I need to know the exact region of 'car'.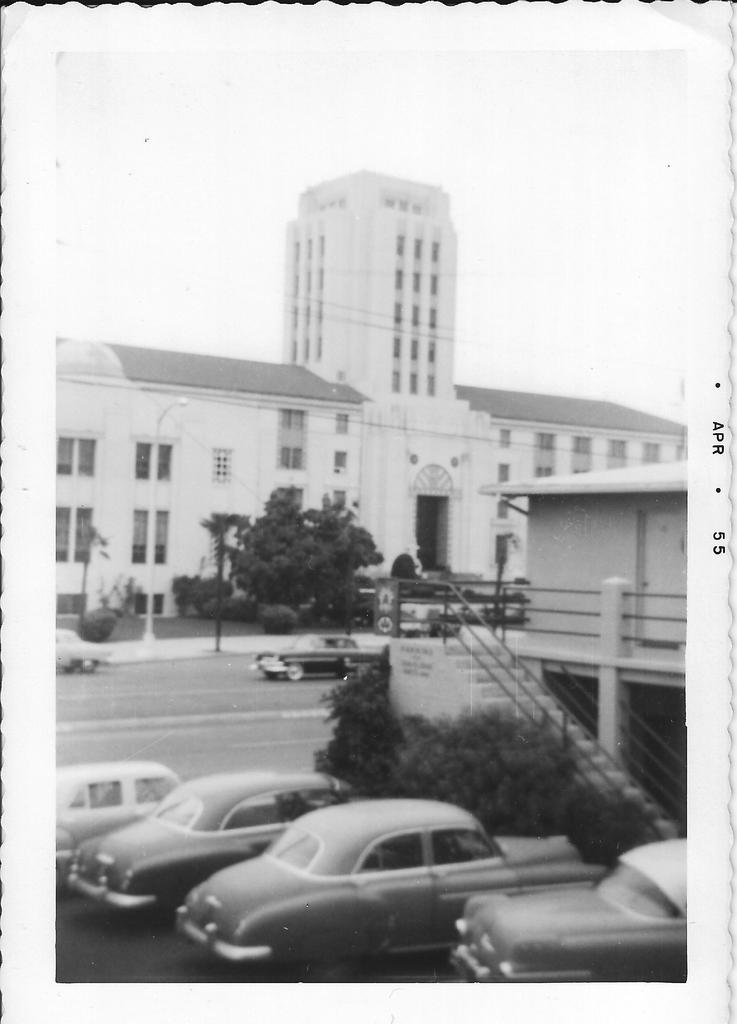
Region: (36, 757, 189, 886).
